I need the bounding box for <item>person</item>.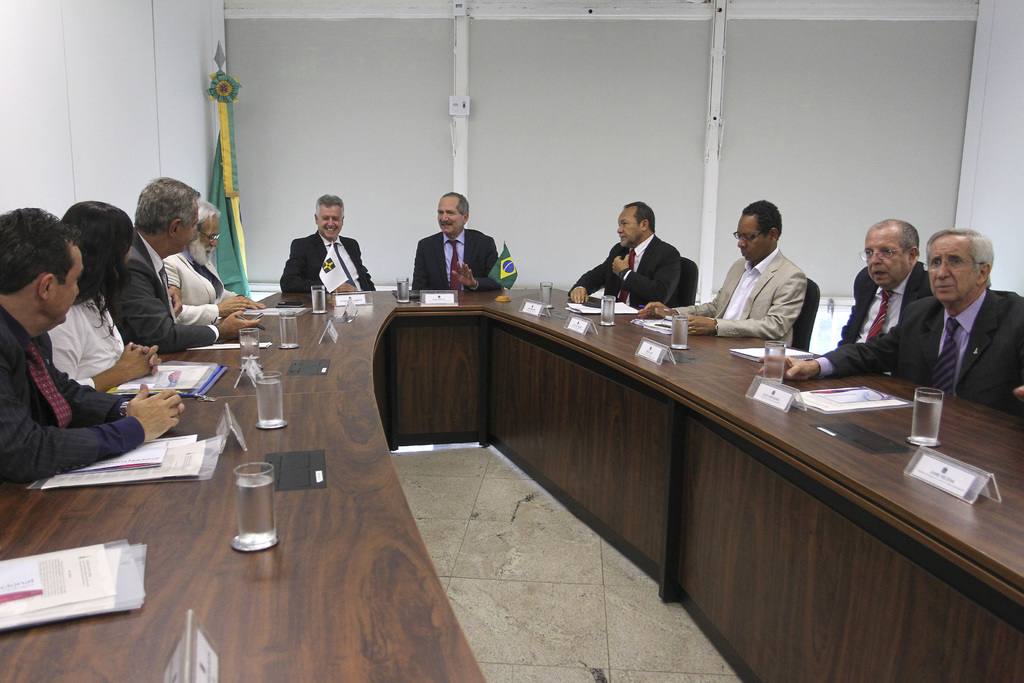
Here it is: 110,176,258,349.
